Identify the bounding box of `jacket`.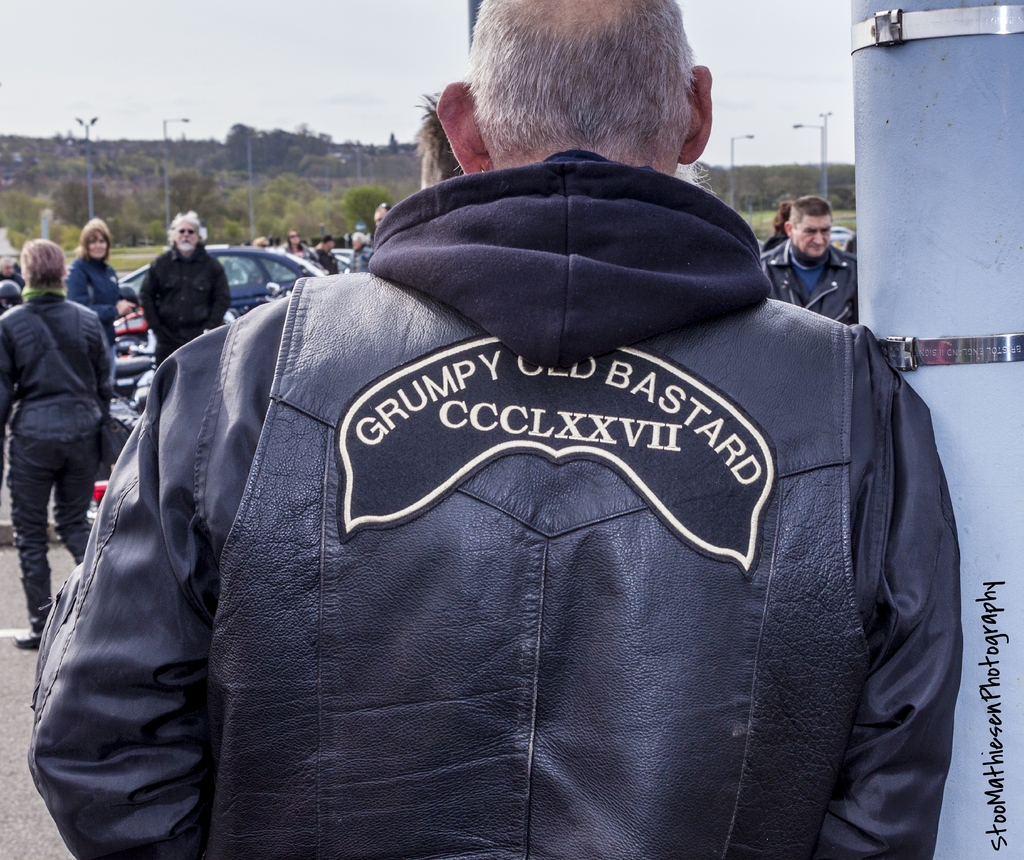
box(136, 234, 238, 357).
